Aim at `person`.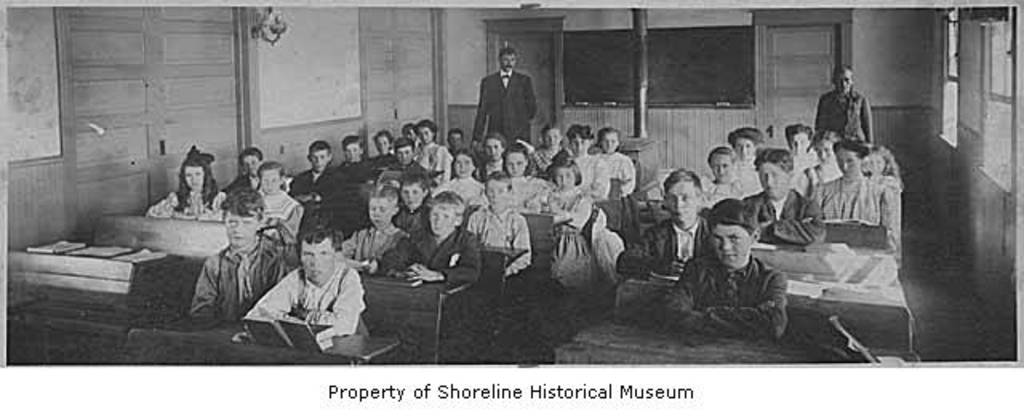
Aimed at <box>435,139,475,189</box>.
